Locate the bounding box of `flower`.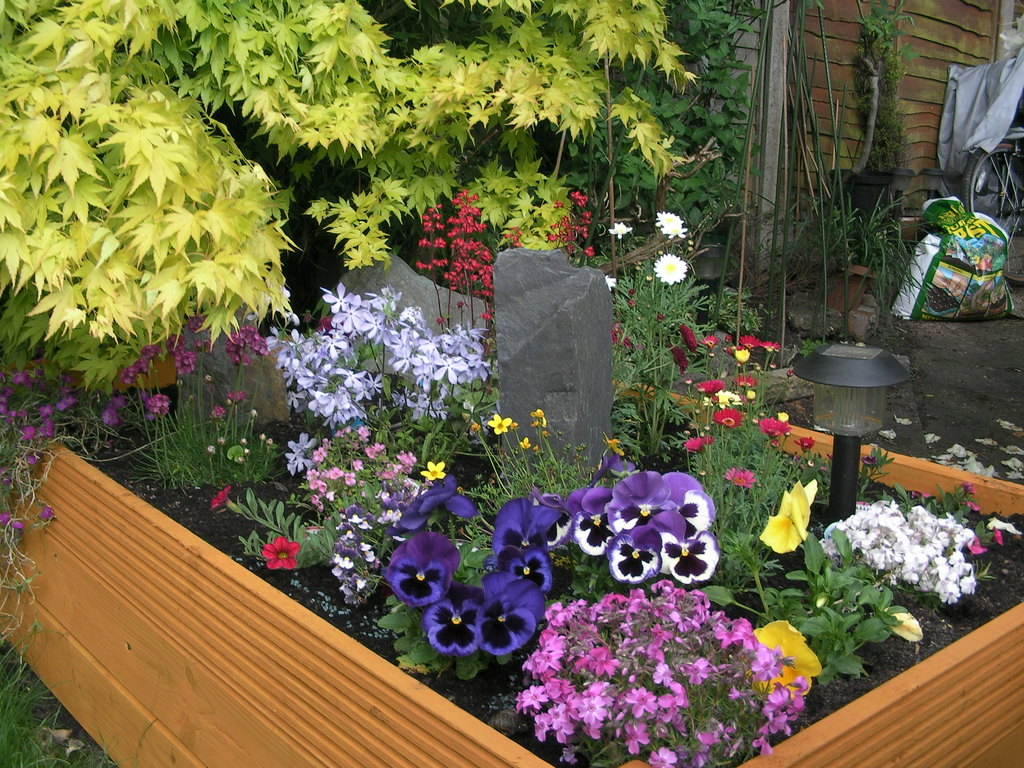
Bounding box: box=[652, 254, 691, 285].
